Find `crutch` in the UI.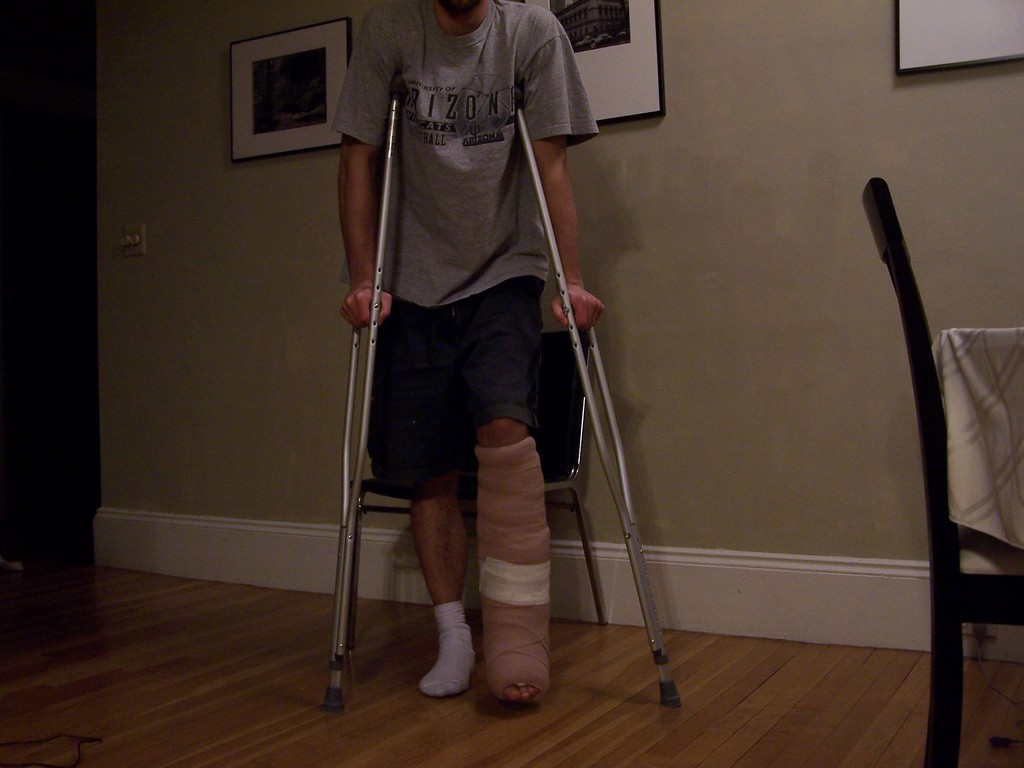
UI element at region(513, 88, 684, 708).
